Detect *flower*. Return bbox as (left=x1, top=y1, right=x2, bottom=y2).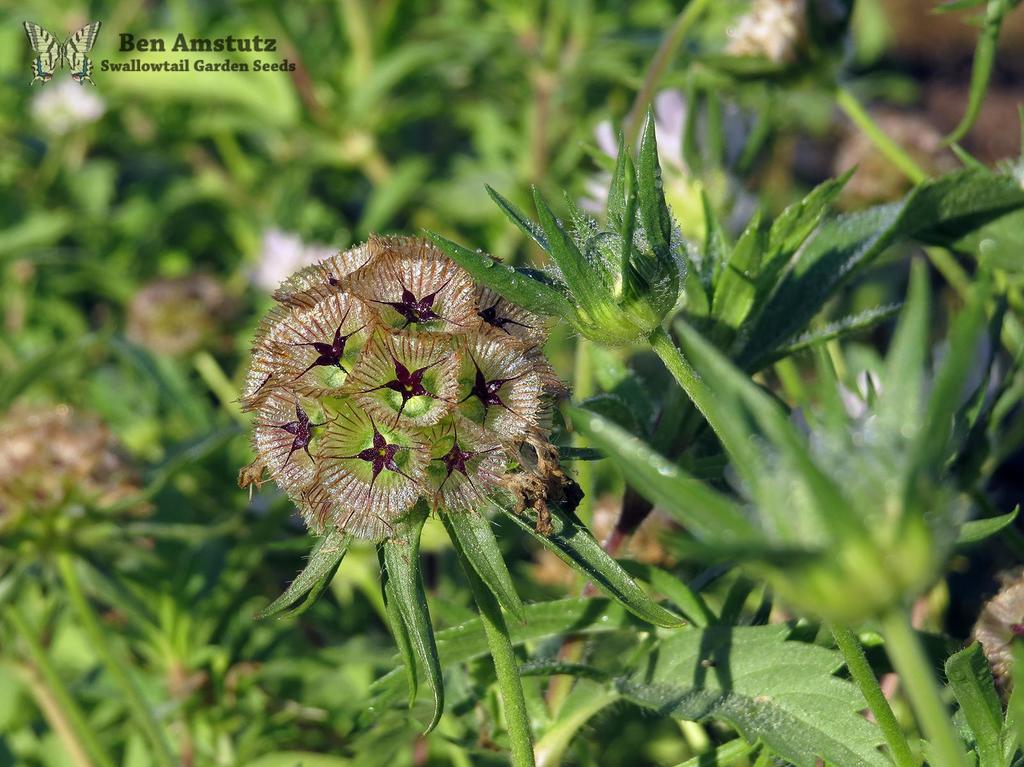
(left=723, top=0, right=867, bottom=64).
